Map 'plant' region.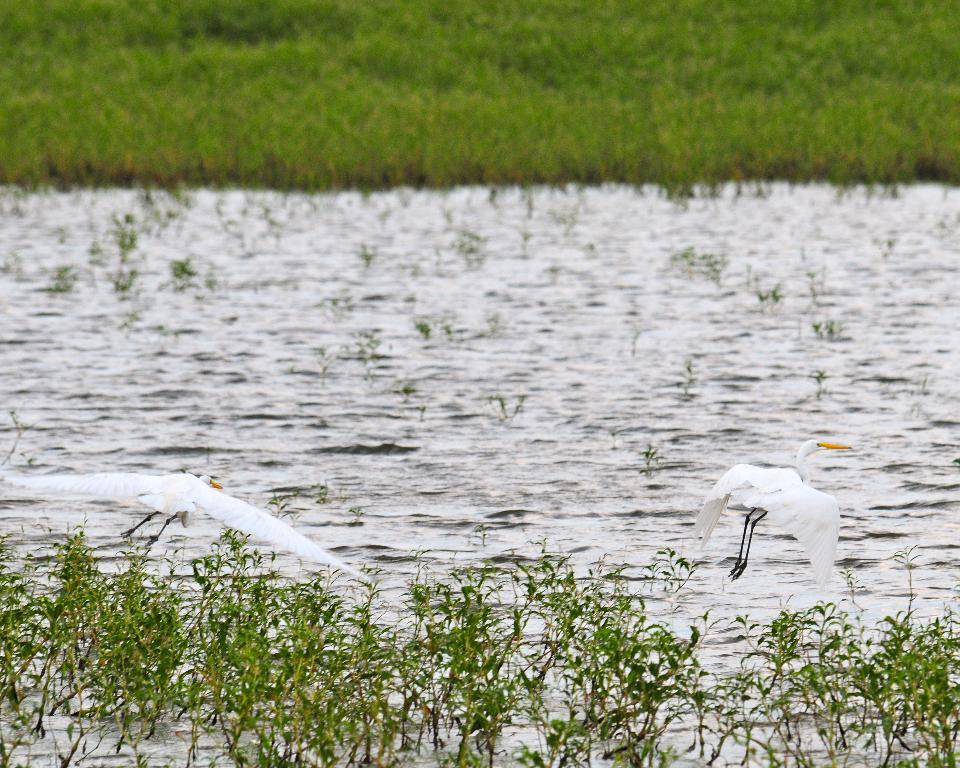
Mapped to x1=643, y1=436, x2=667, y2=478.
